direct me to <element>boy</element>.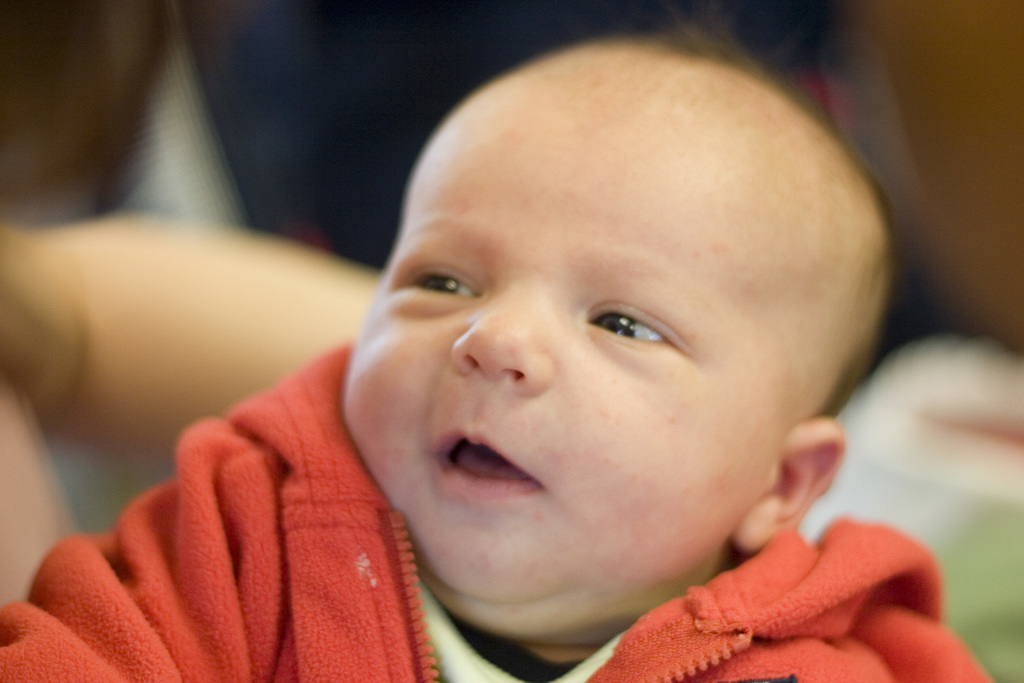
Direction: bbox=[93, 42, 918, 680].
